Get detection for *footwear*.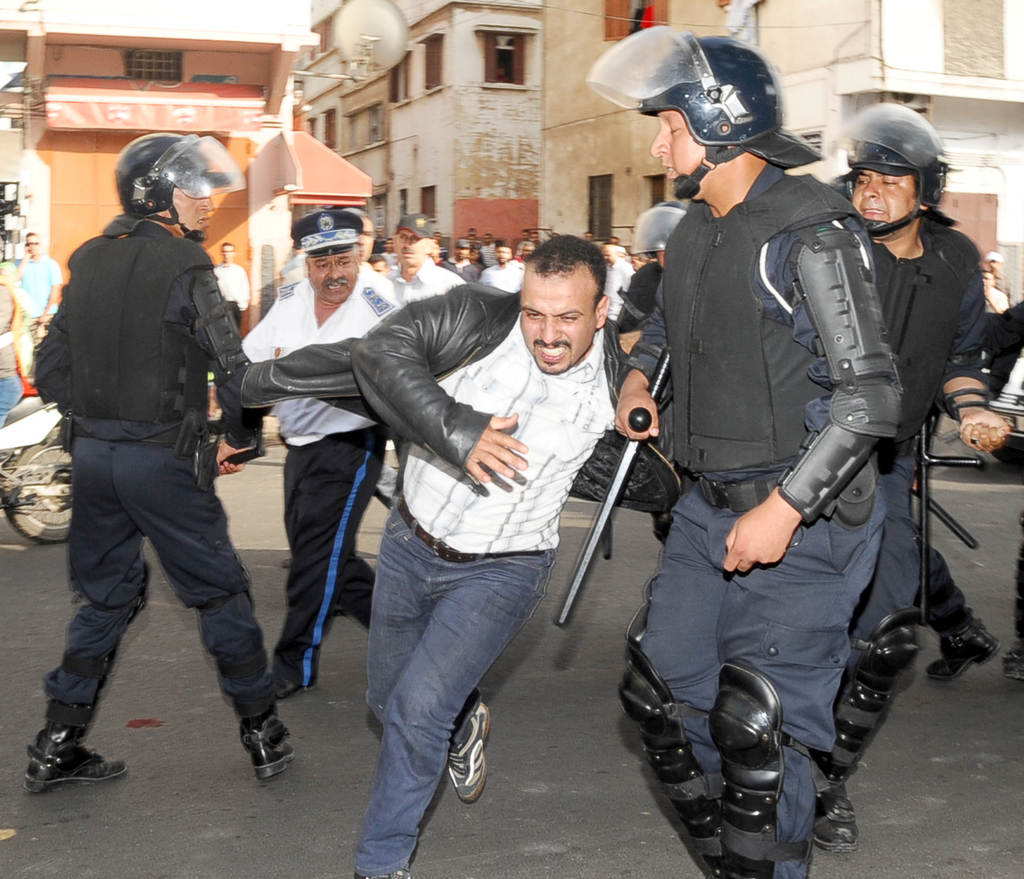
Detection: 809:609:915:853.
